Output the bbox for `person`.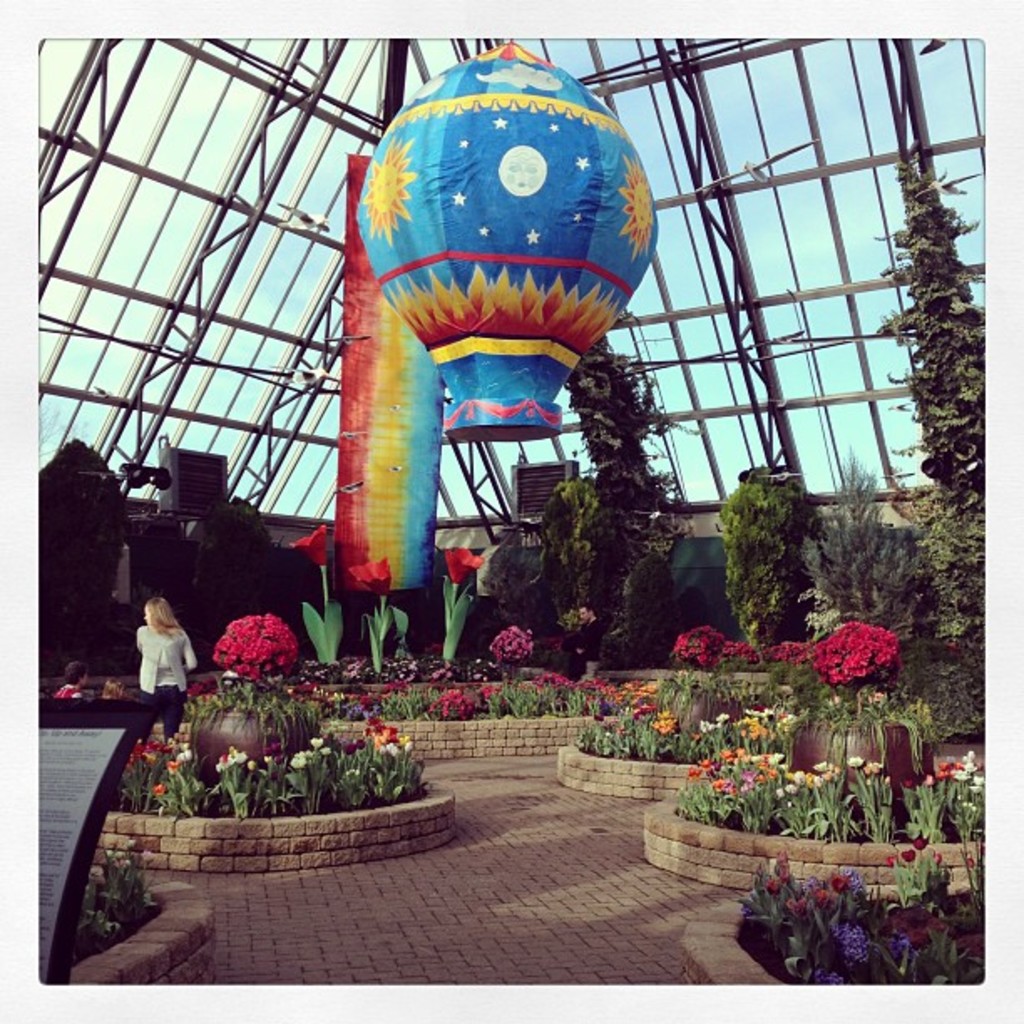
(left=109, top=594, right=186, bottom=735).
